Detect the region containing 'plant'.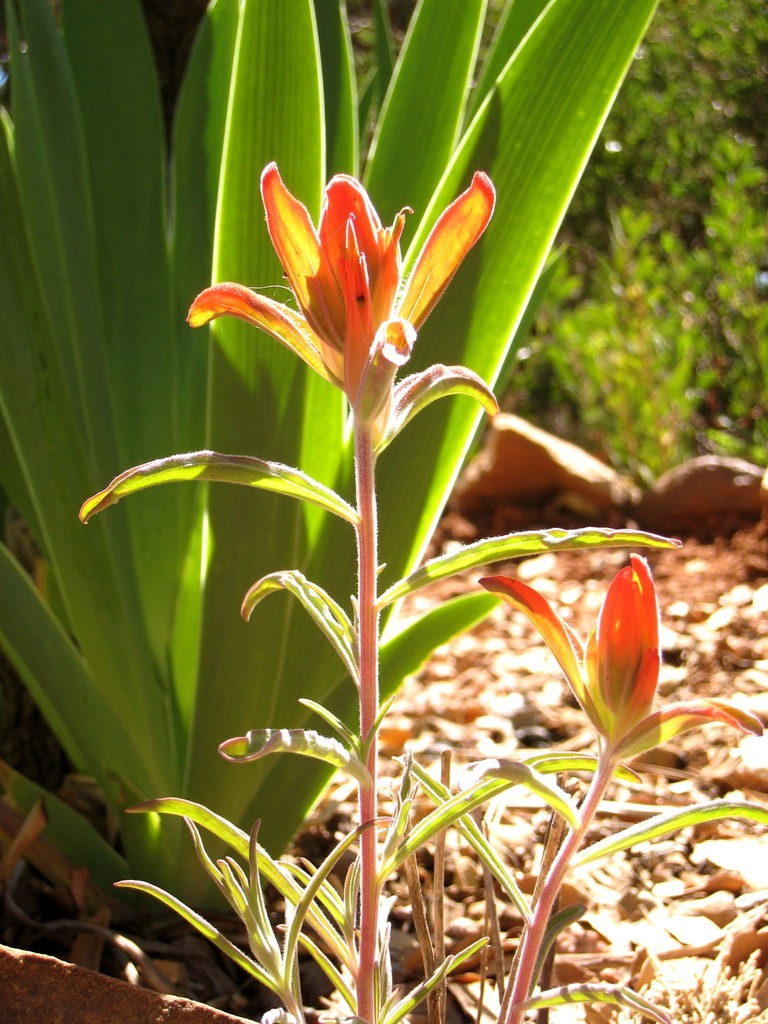
l=0, t=0, r=665, b=1023.
